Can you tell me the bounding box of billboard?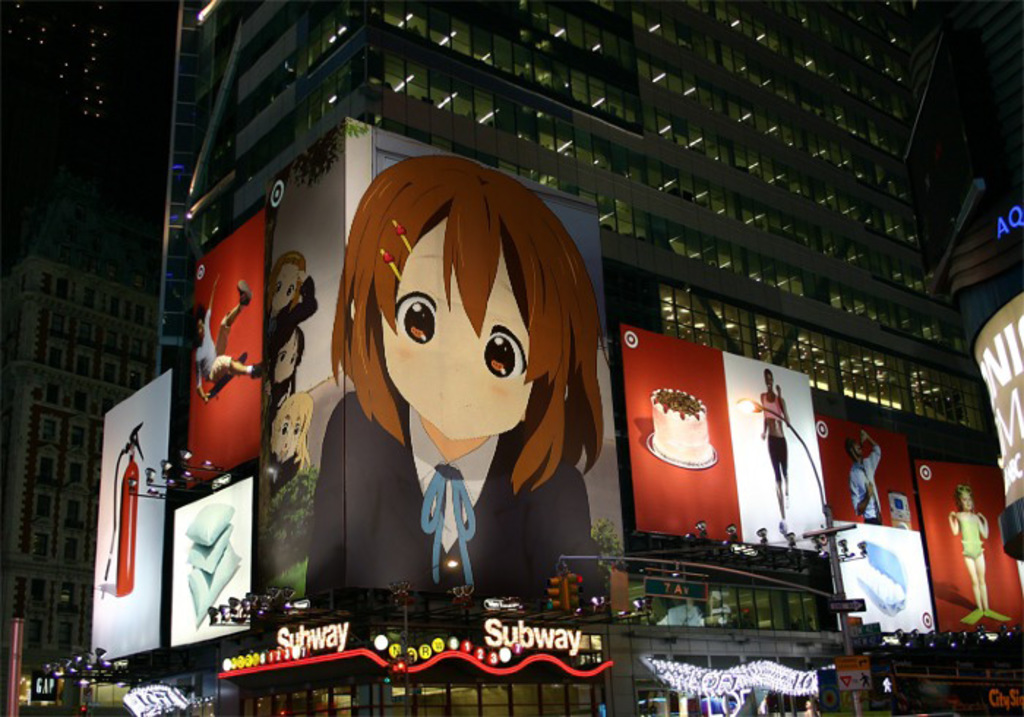
[left=625, top=332, right=827, bottom=552].
